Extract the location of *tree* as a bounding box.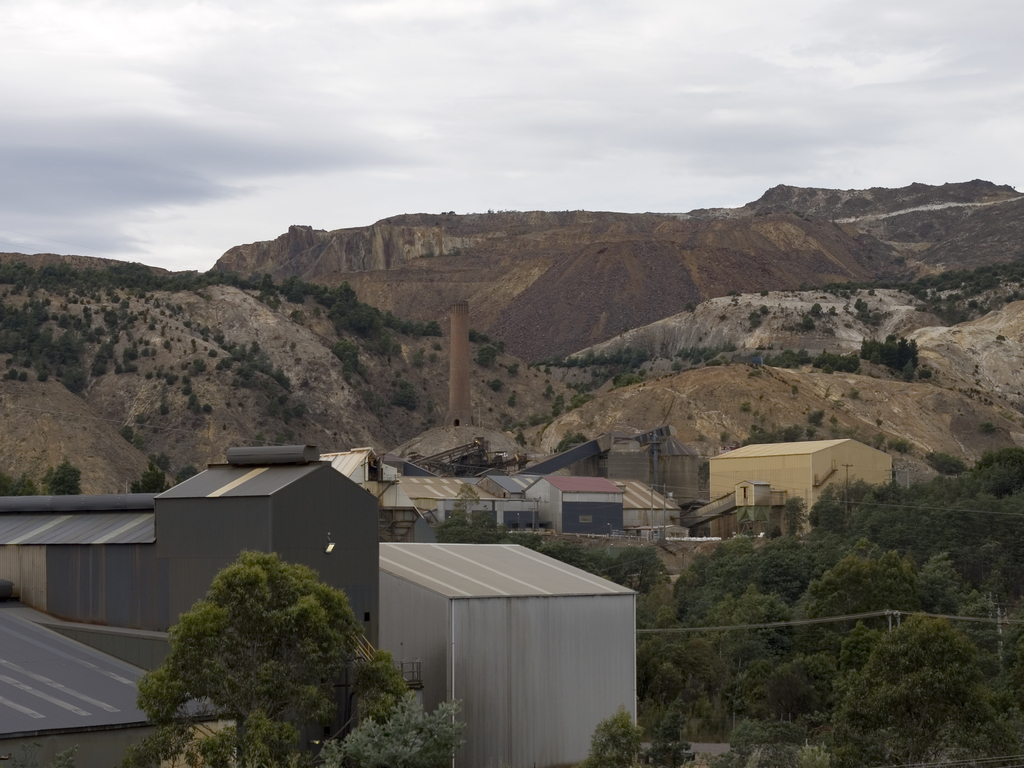
box(128, 541, 397, 737).
